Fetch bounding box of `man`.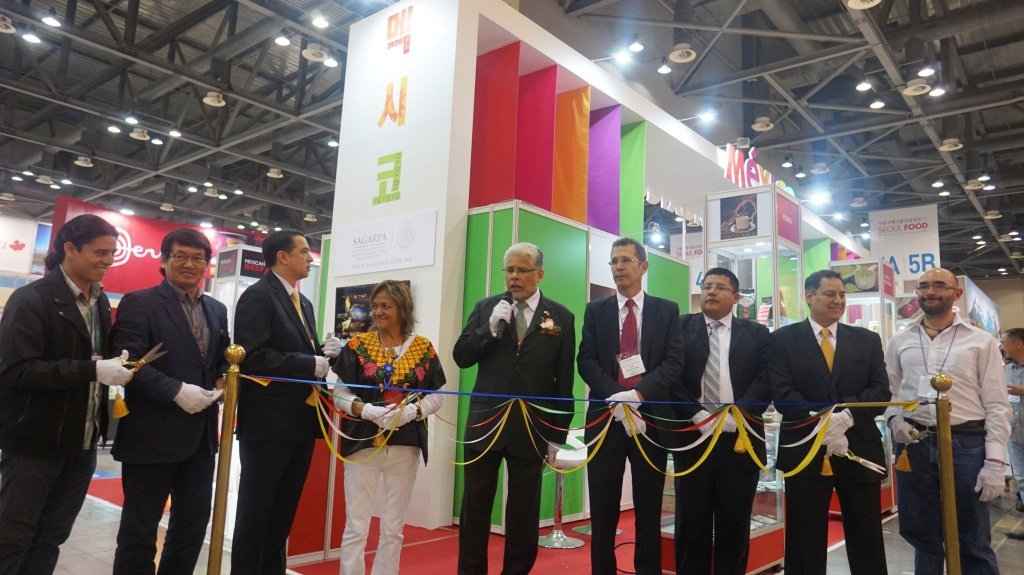
Bbox: bbox=[574, 237, 679, 574].
